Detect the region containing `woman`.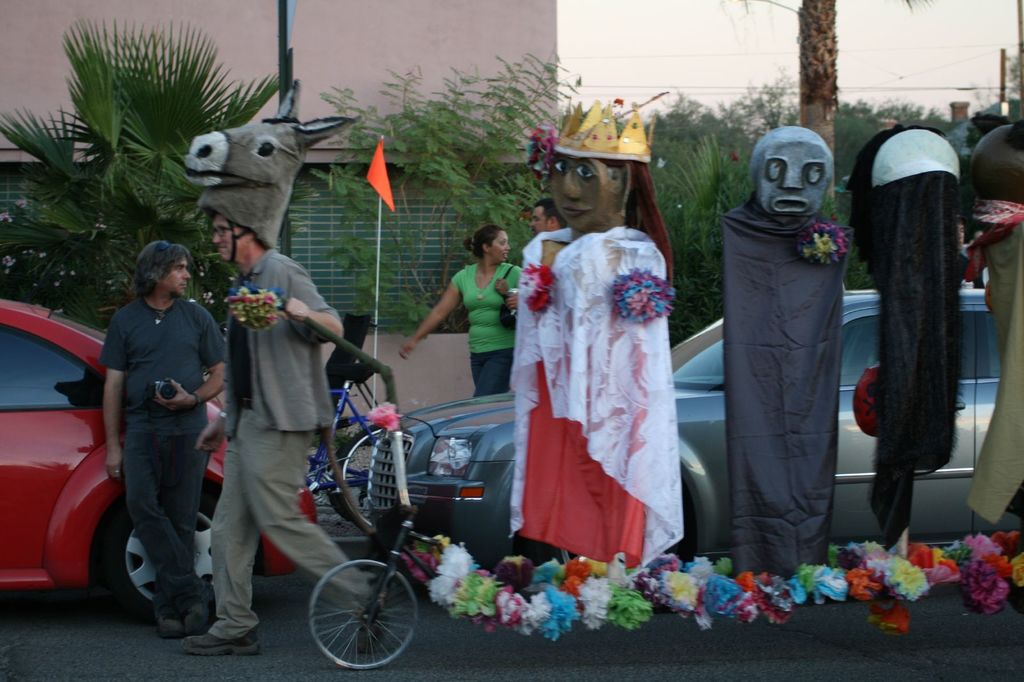
[399, 228, 522, 399].
